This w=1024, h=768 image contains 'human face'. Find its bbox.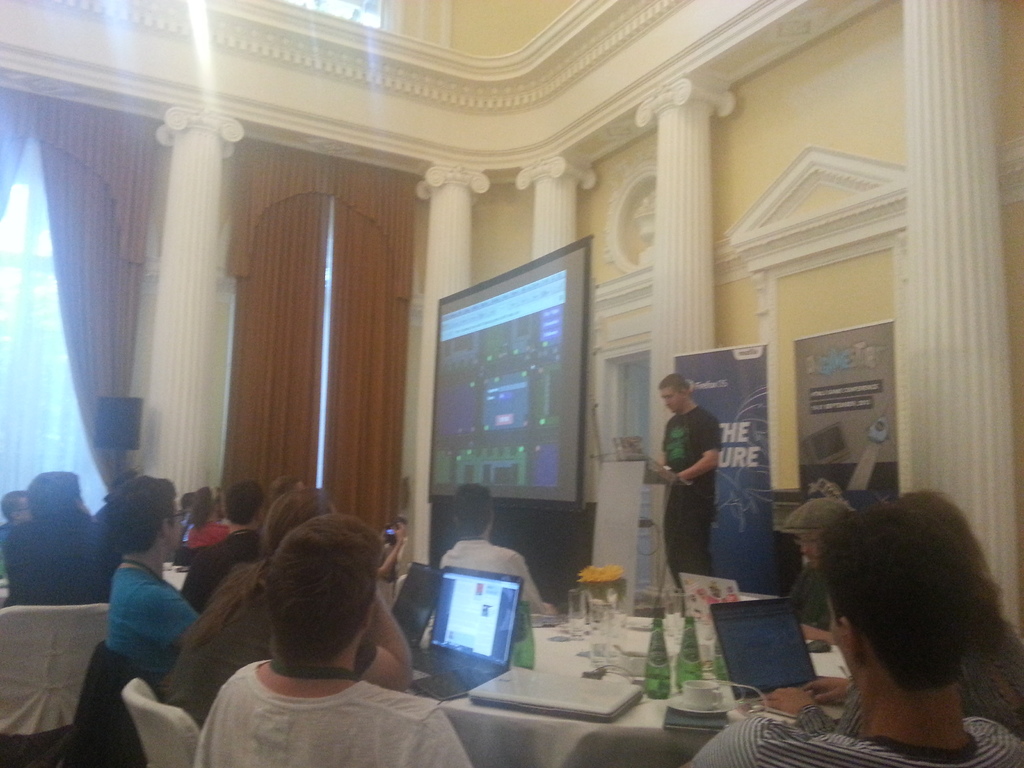
659:385:687:415.
